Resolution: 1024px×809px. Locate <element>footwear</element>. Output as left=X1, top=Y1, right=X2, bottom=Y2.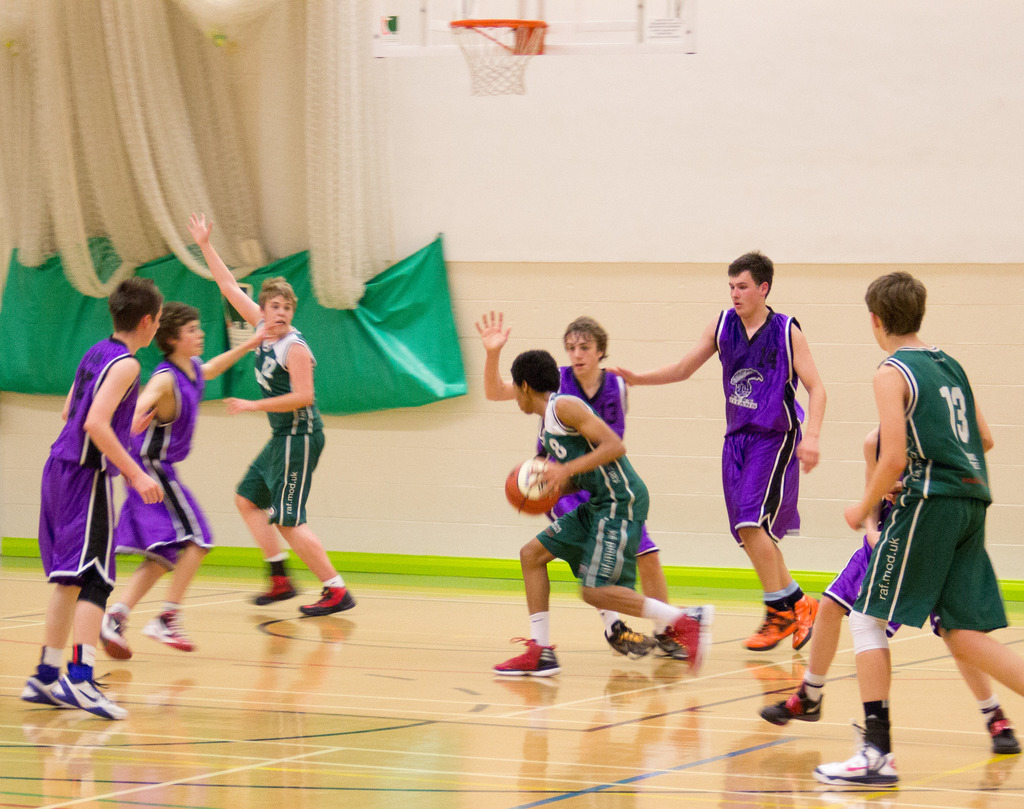
left=298, top=582, right=353, bottom=621.
